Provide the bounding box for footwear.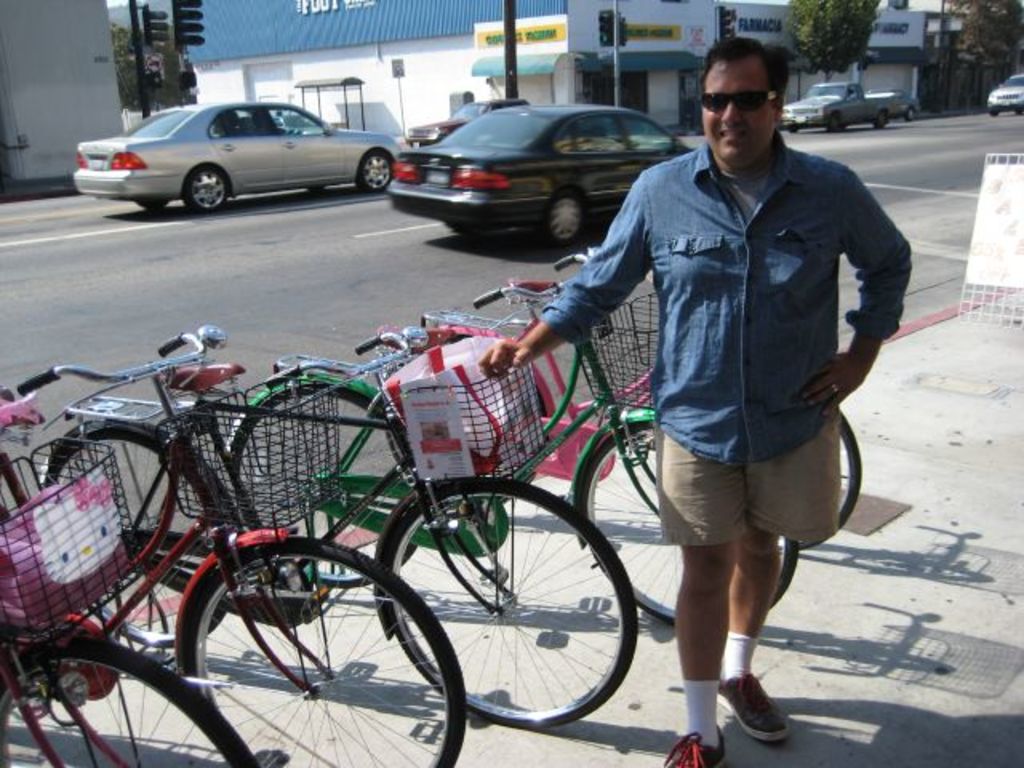
select_region(706, 667, 800, 746).
